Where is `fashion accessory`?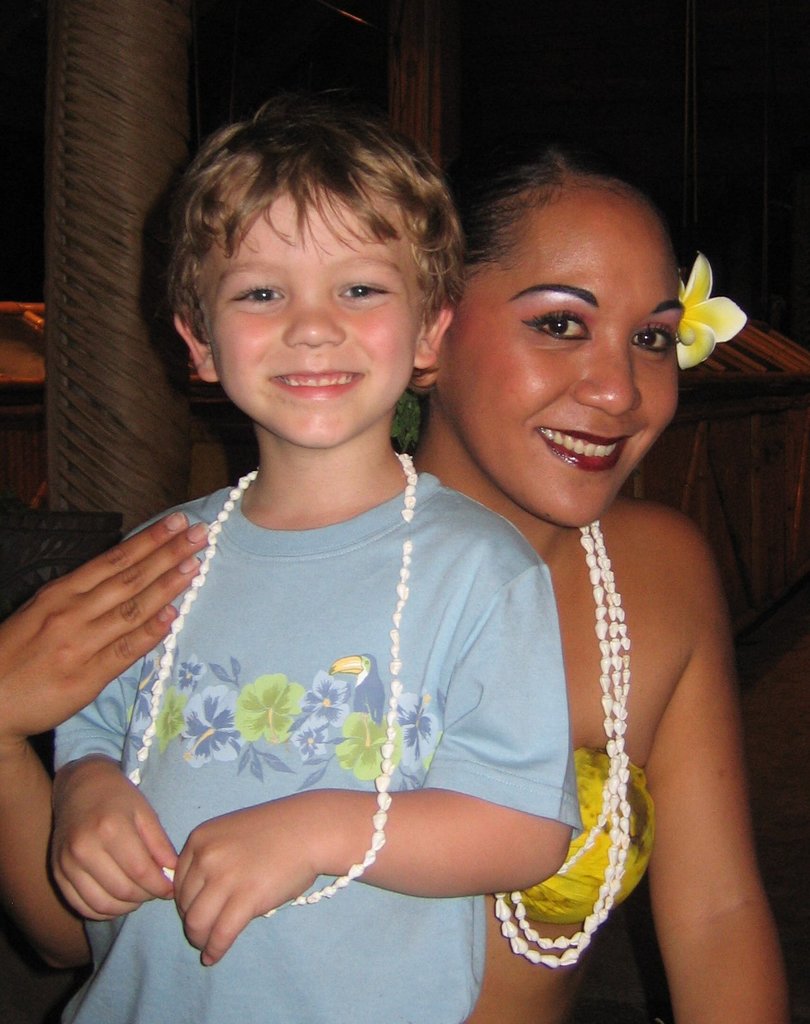
490/513/627/966.
